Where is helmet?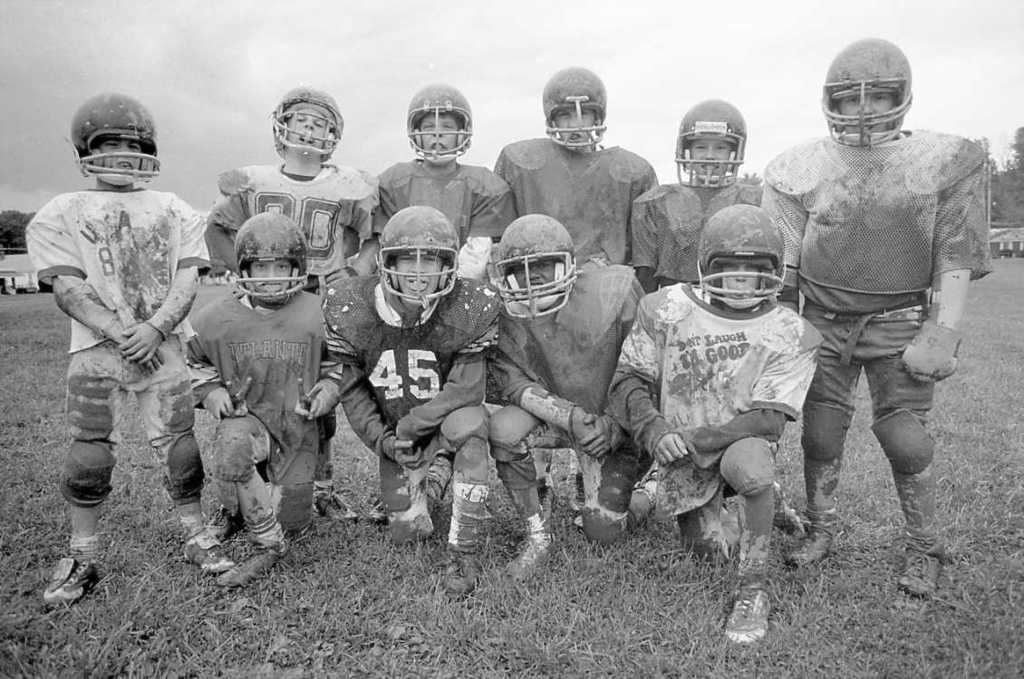
(x1=544, y1=66, x2=607, y2=160).
